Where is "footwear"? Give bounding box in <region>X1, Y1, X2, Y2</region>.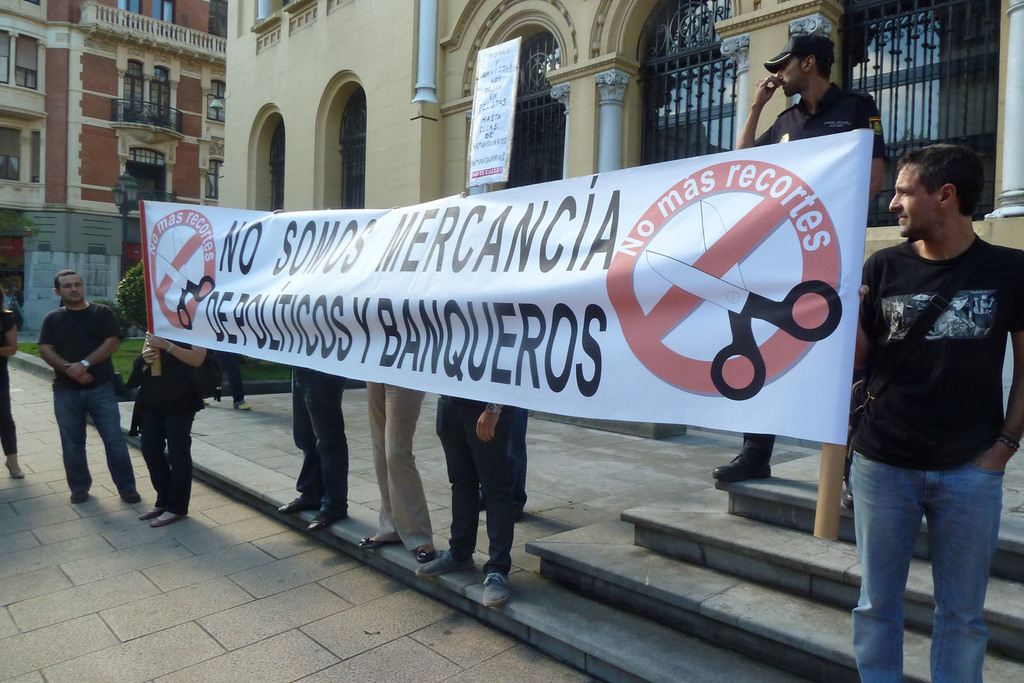
<region>415, 542, 440, 559</region>.
